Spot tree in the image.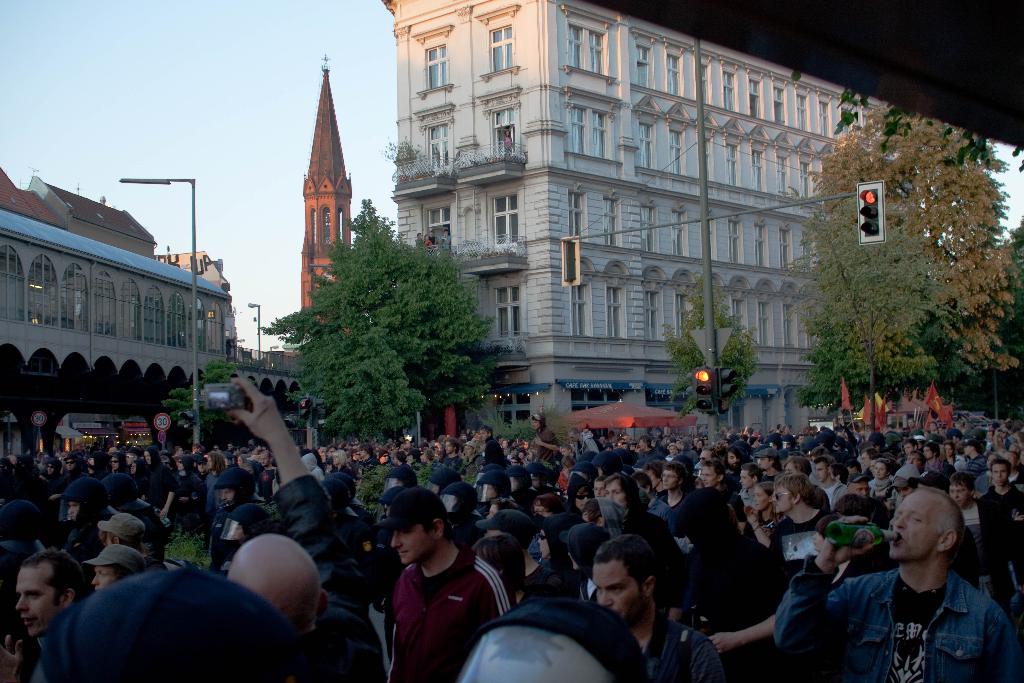
tree found at box=[789, 96, 1013, 437].
